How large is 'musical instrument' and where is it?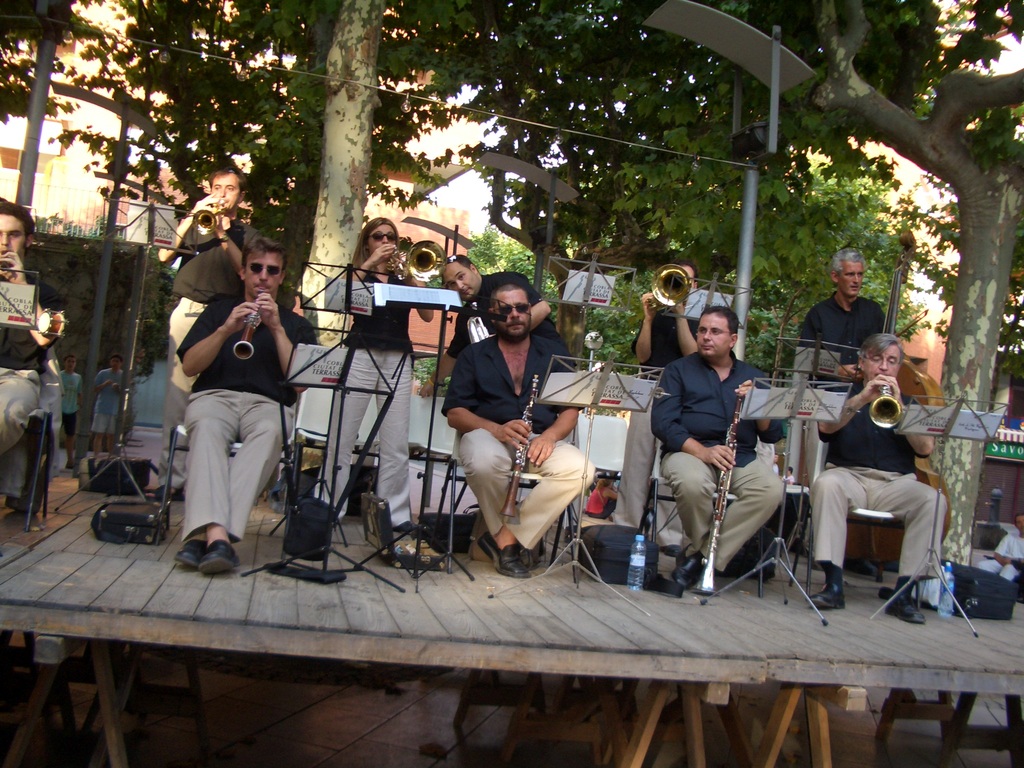
Bounding box: [left=189, top=197, right=232, bottom=241].
